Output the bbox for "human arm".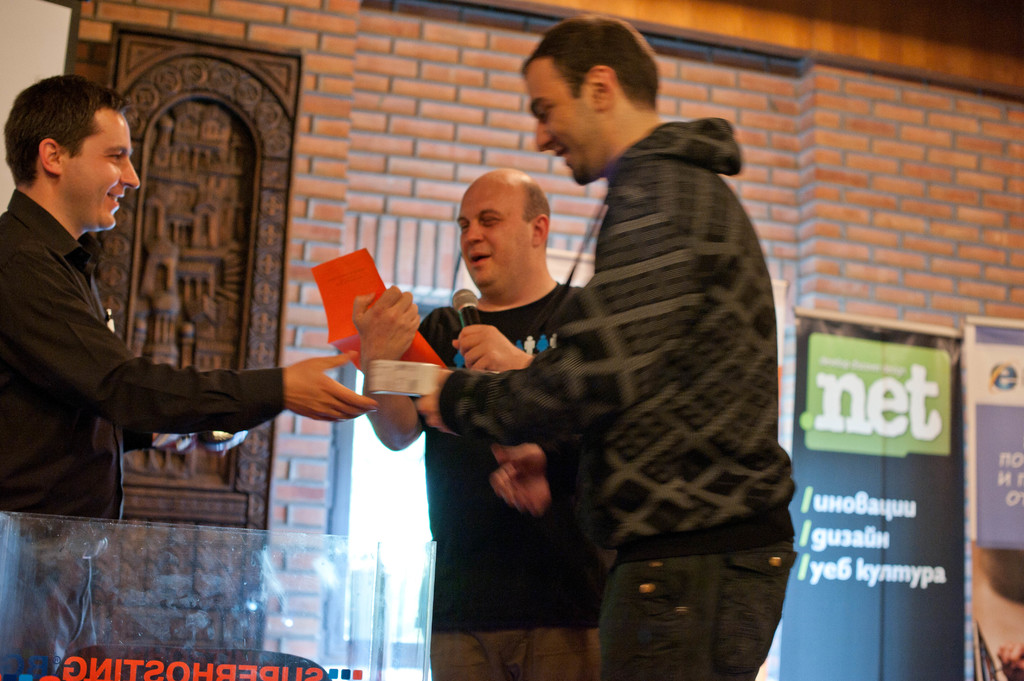
left=412, top=164, right=692, bottom=436.
